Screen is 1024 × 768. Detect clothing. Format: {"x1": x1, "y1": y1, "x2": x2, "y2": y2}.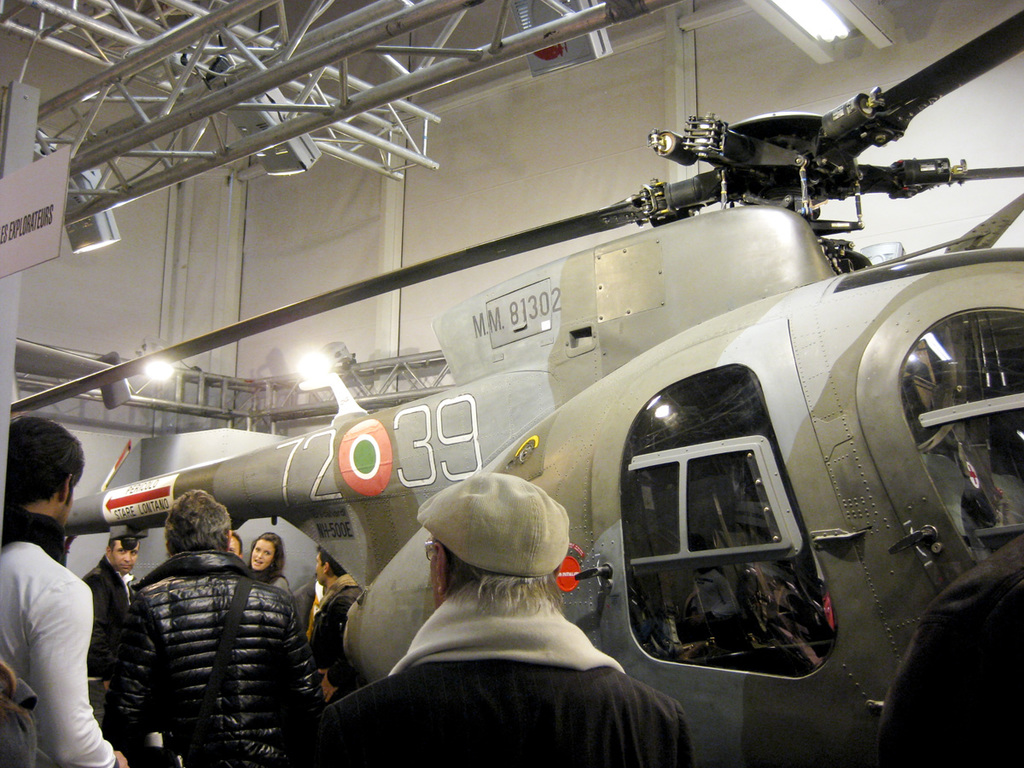
{"x1": 297, "y1": 575, "x2": 357, "y2": 714}.
